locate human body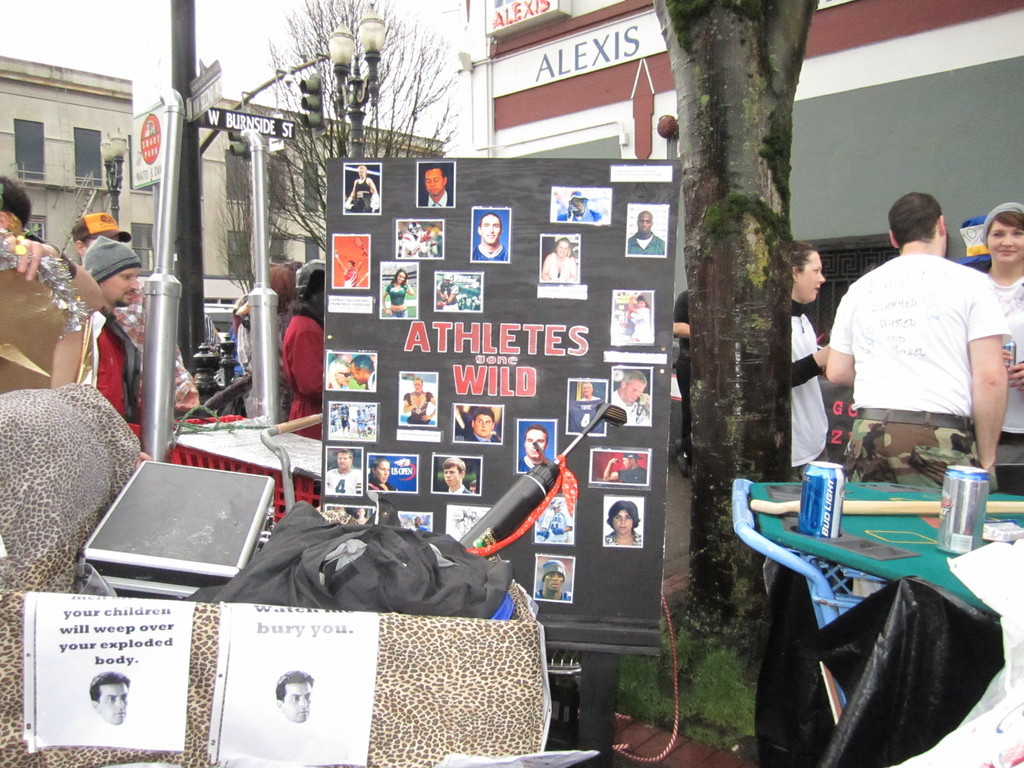
280:307:324:442
